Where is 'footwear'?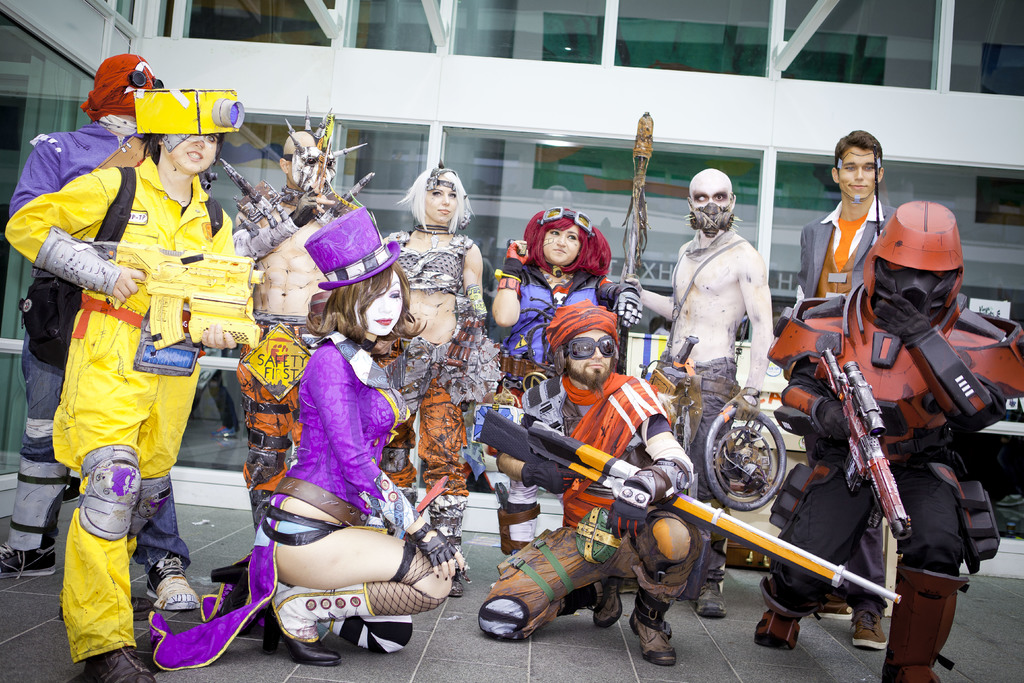
811:593:856:621.
